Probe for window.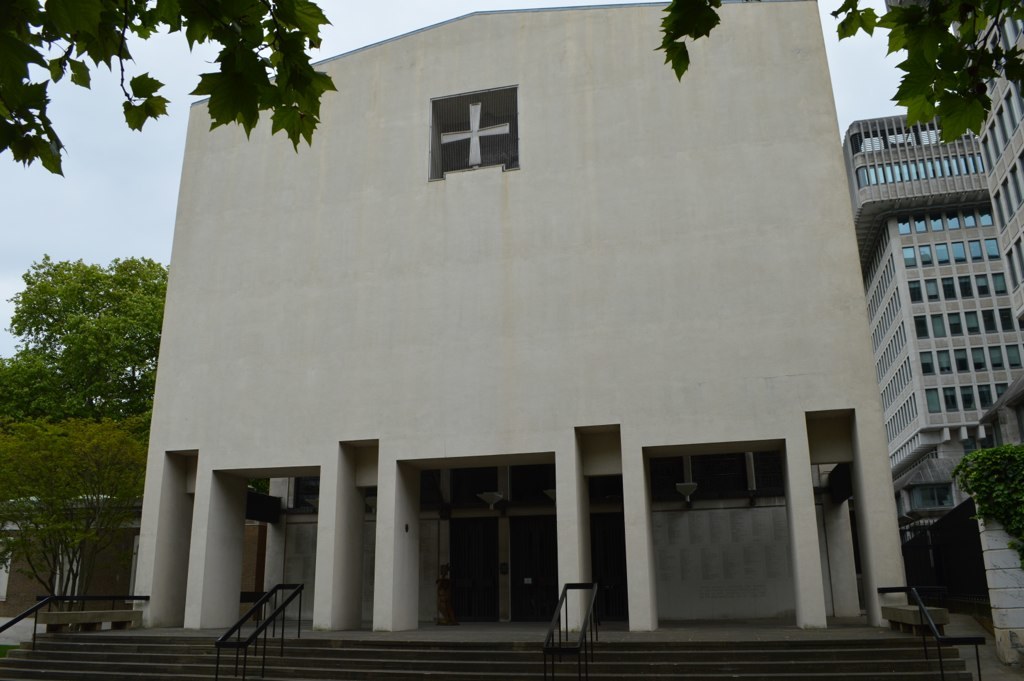
Probe result: <region>917, 348, 934, 376</region>.
